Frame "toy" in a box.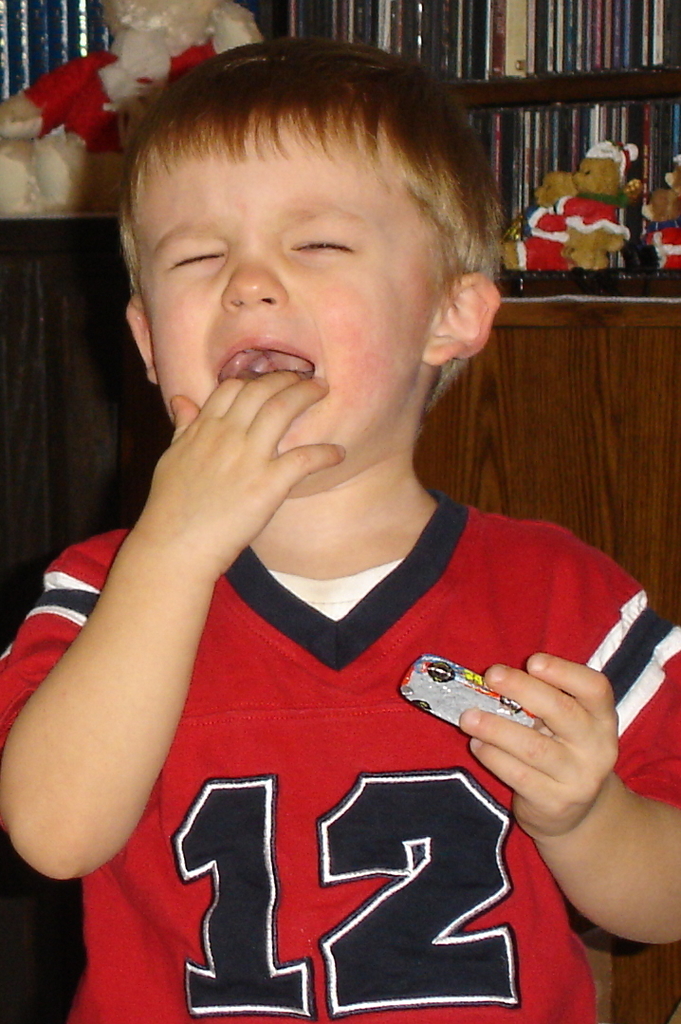
x1=499, y1=168, x2=579, y2=274.
